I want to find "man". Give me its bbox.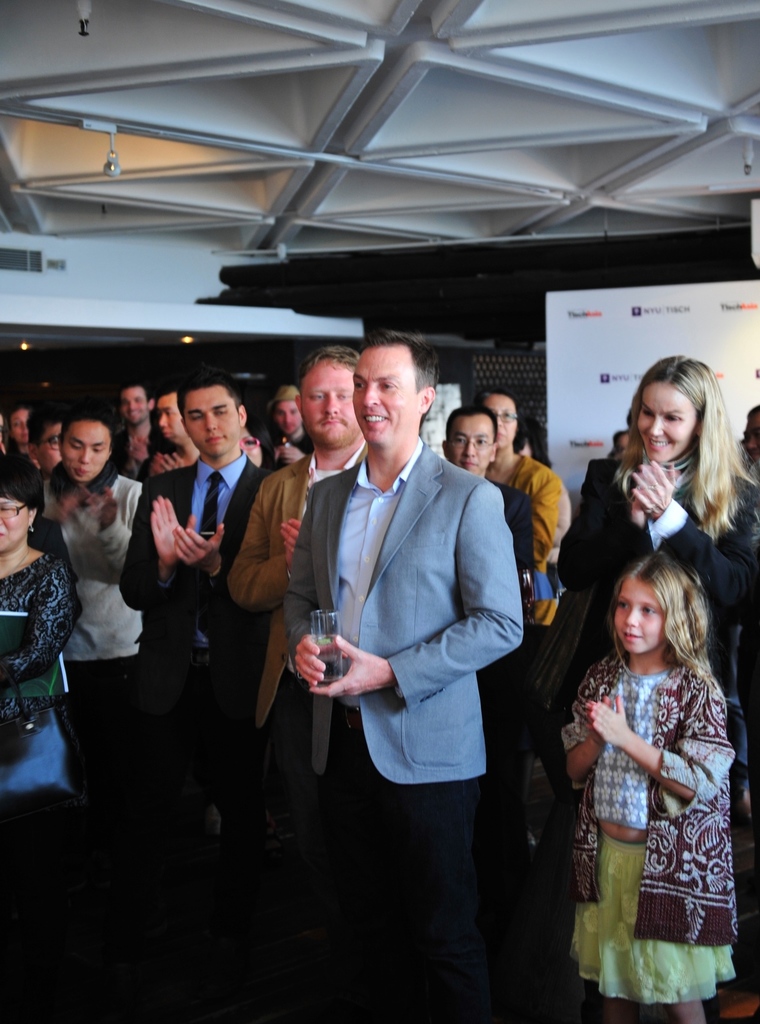
(276,335,555,910).
